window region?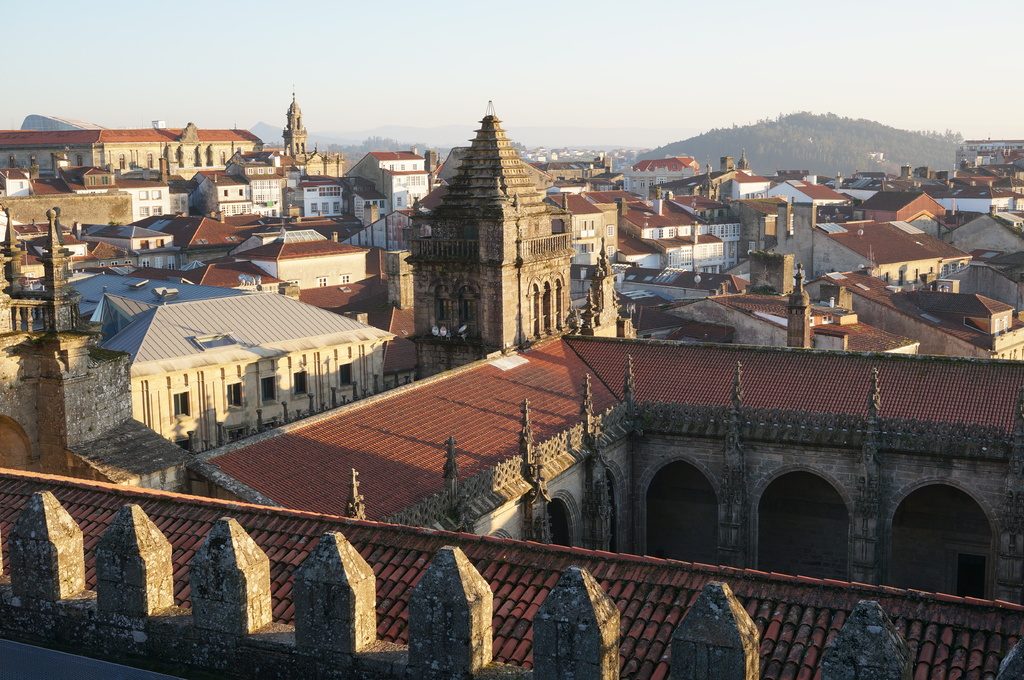
x1=712, y1=219, x2=740, y2=239
